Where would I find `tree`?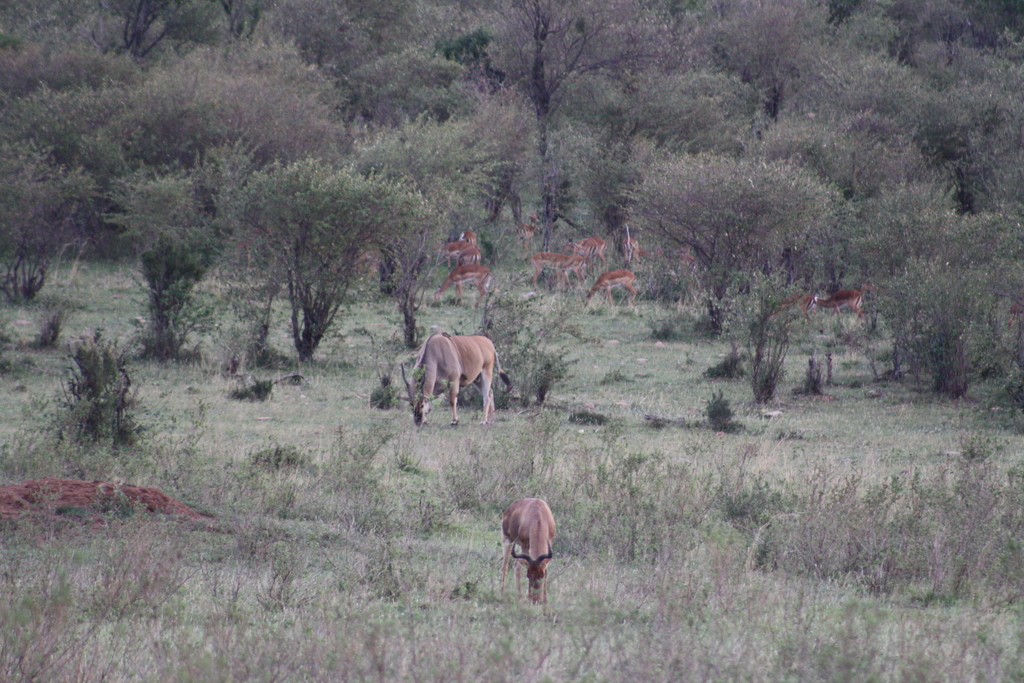
At locate(925, 227, 1023, 413).
